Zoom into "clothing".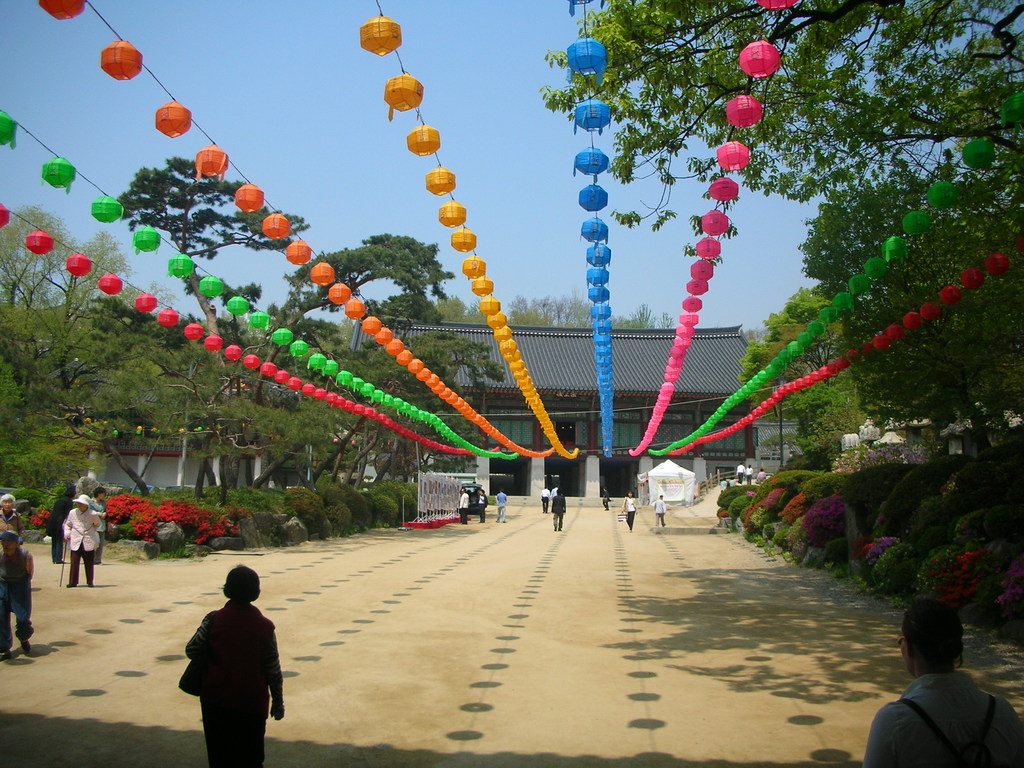
Zoom target: (456, 492, 469, 523).
